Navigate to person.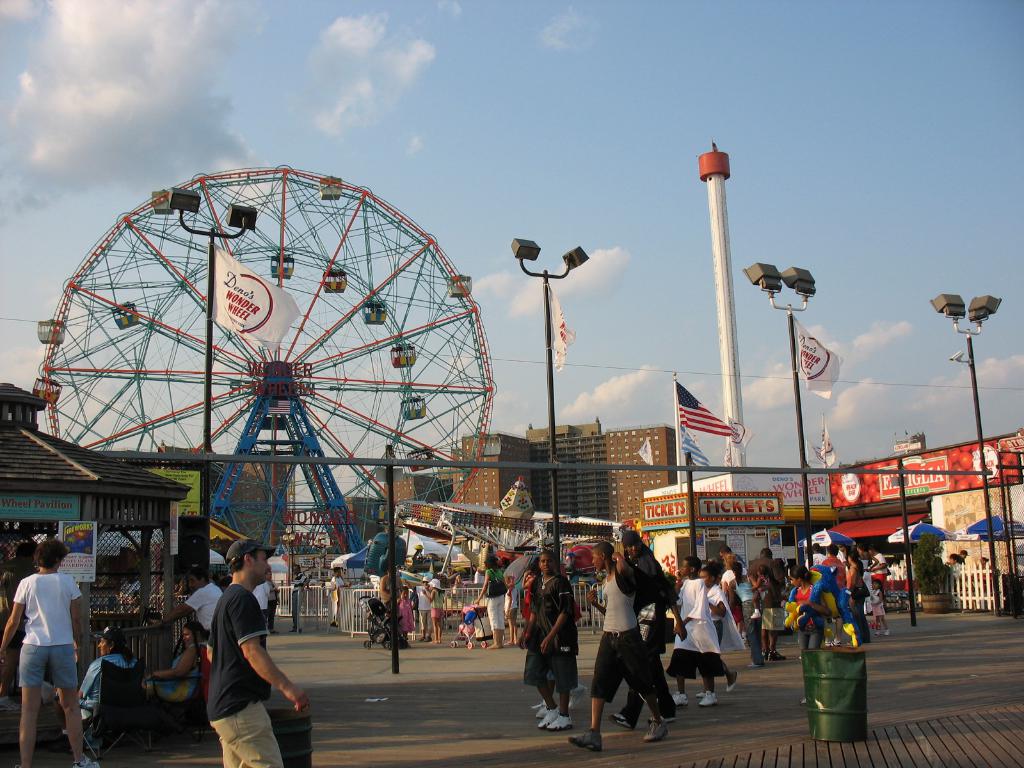
Navigation target: [x1=200, y1=536, x2=312, y2=767].
